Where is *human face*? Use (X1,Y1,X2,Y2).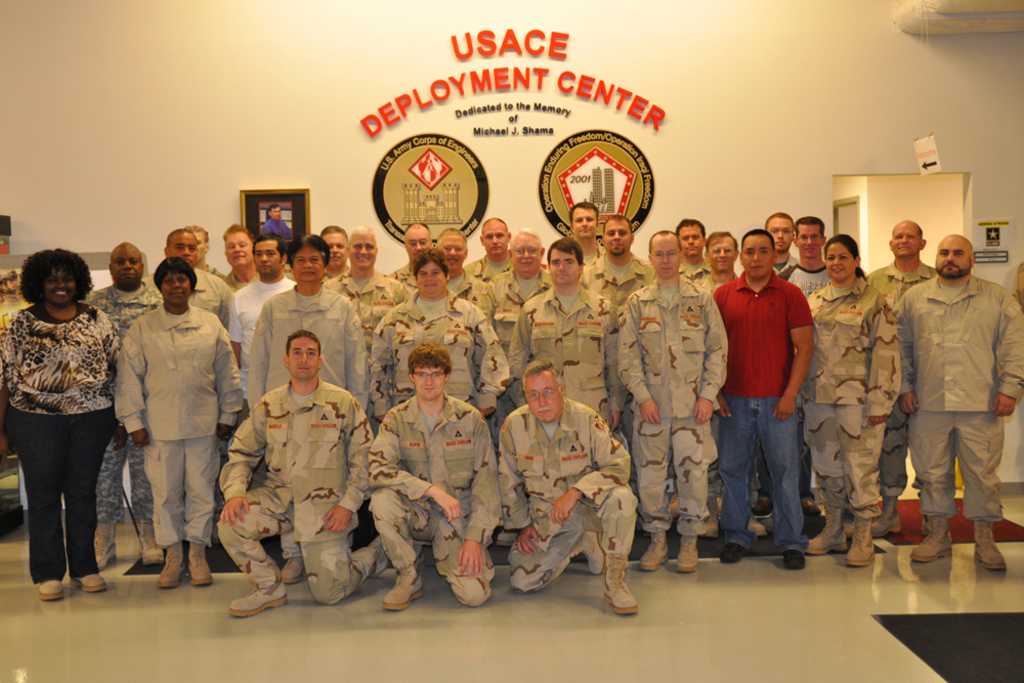
(46,267,74,307).
